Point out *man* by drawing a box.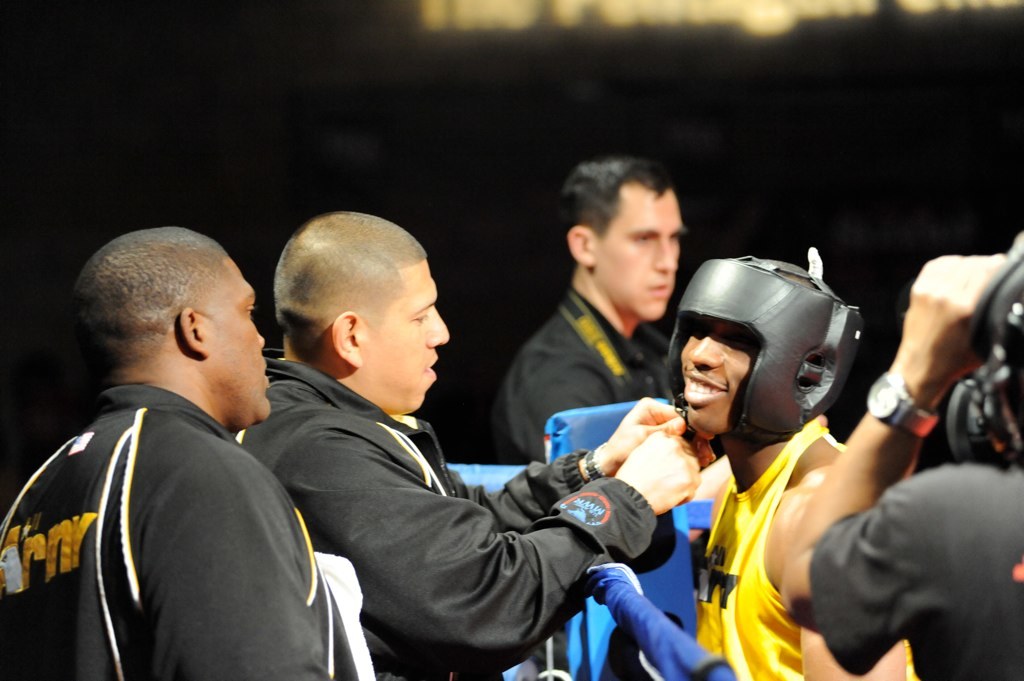
2, 226, 375, 680.
